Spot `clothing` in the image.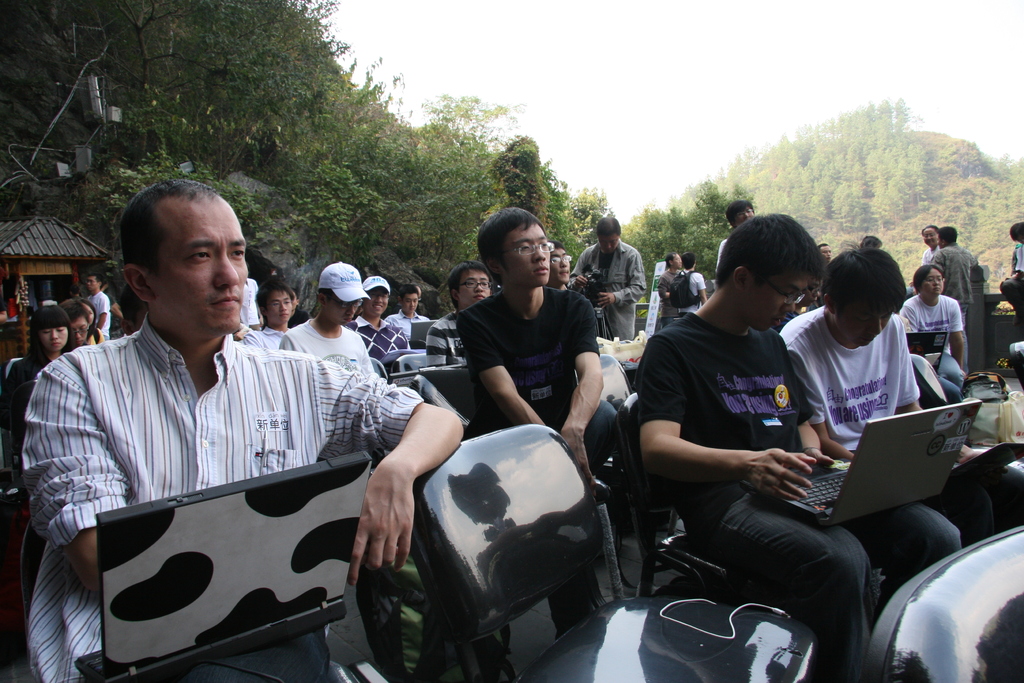
`clothing` found at [x1=638, y1=311, x2=964, y2=682].
